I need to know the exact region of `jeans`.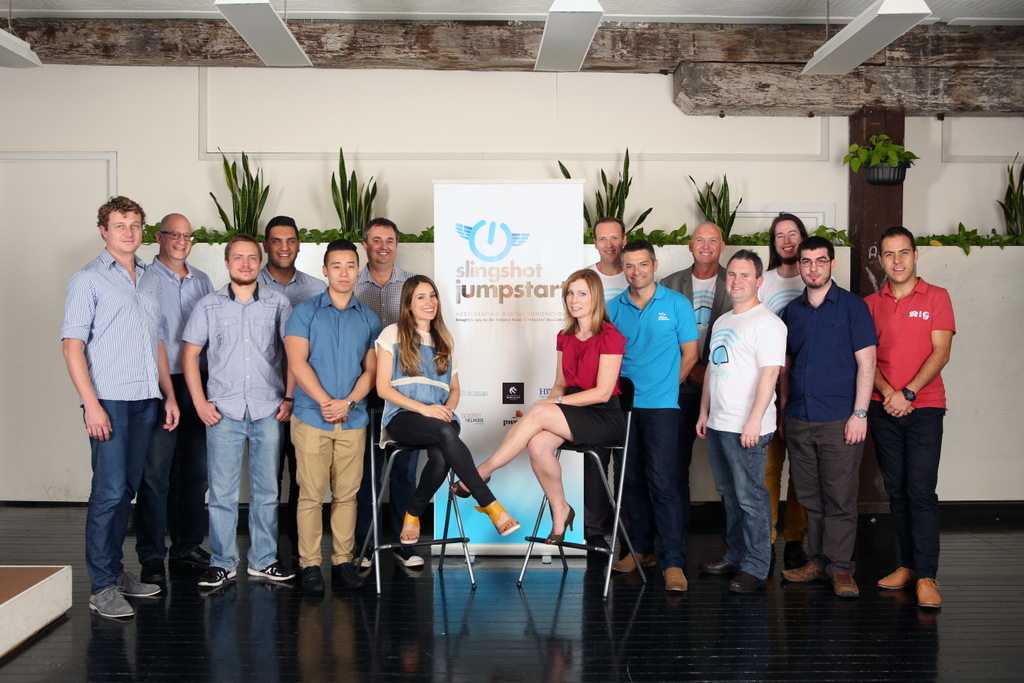
Region: [200,412,276,569].
